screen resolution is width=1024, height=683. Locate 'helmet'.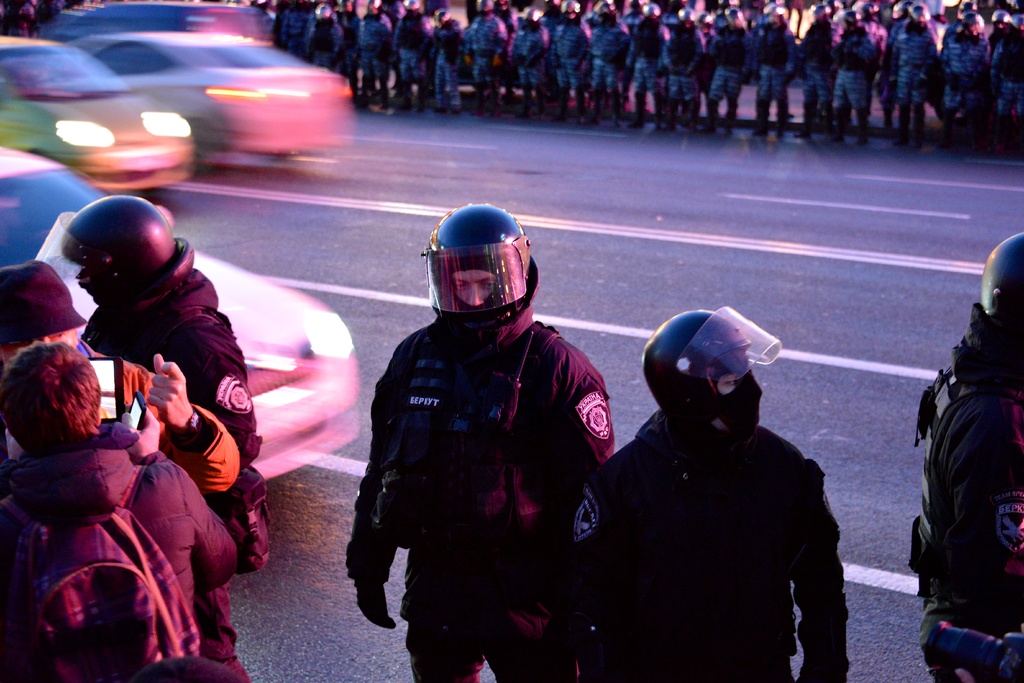
detection(698, 12, 717, 40).
